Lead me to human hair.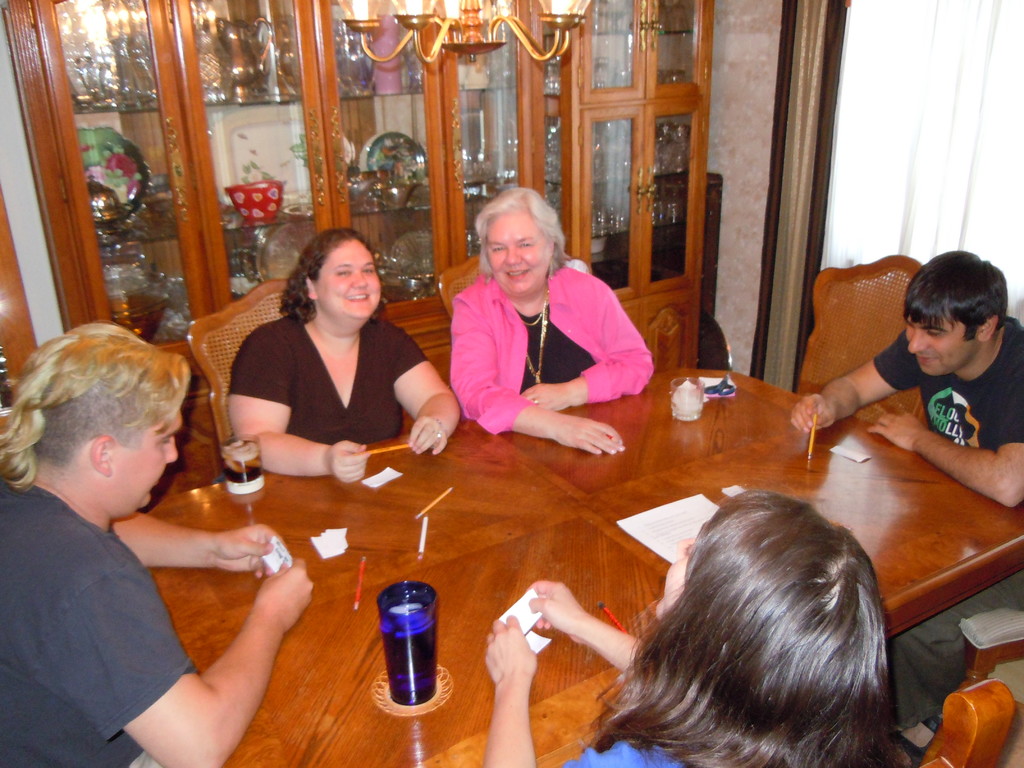
Lead to detection(899, 248, 1007, 344).
